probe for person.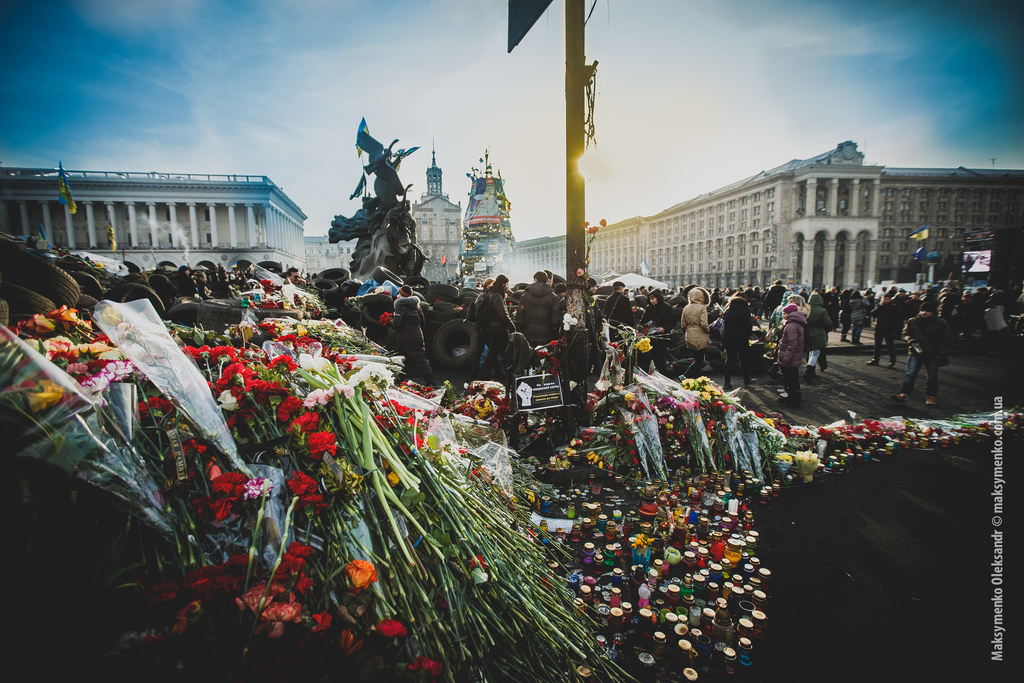
Probe result: bbox(362, 134, 411, 222).
